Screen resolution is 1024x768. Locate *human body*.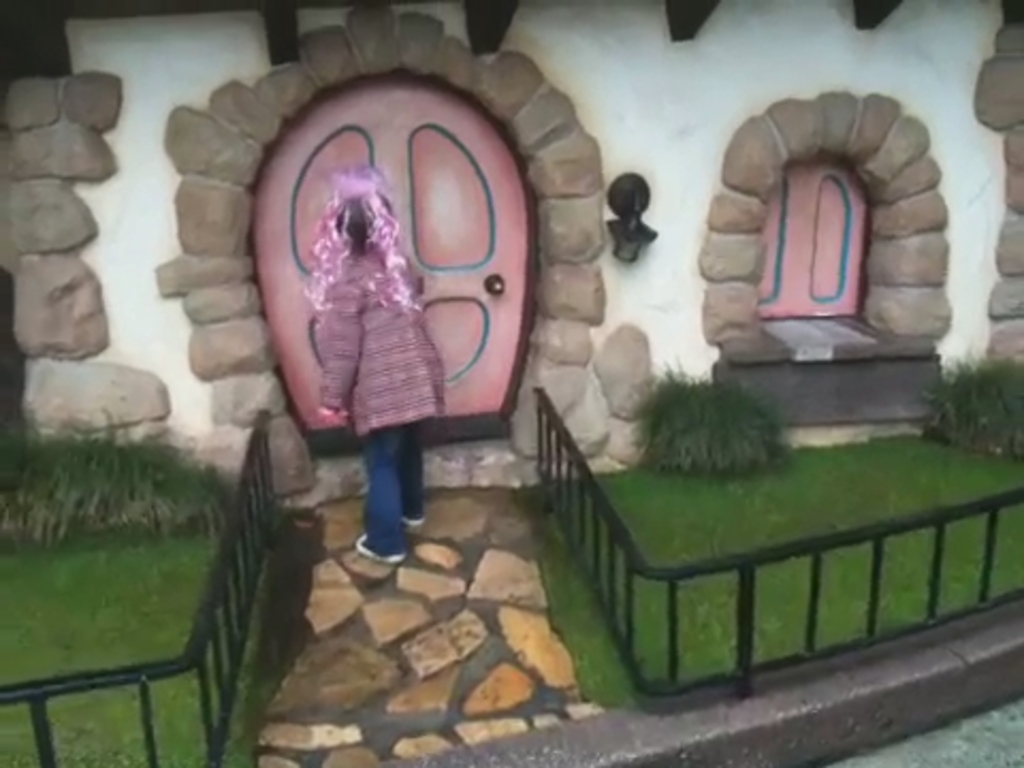
[left=314, top=160, right=446, bottom=570].
